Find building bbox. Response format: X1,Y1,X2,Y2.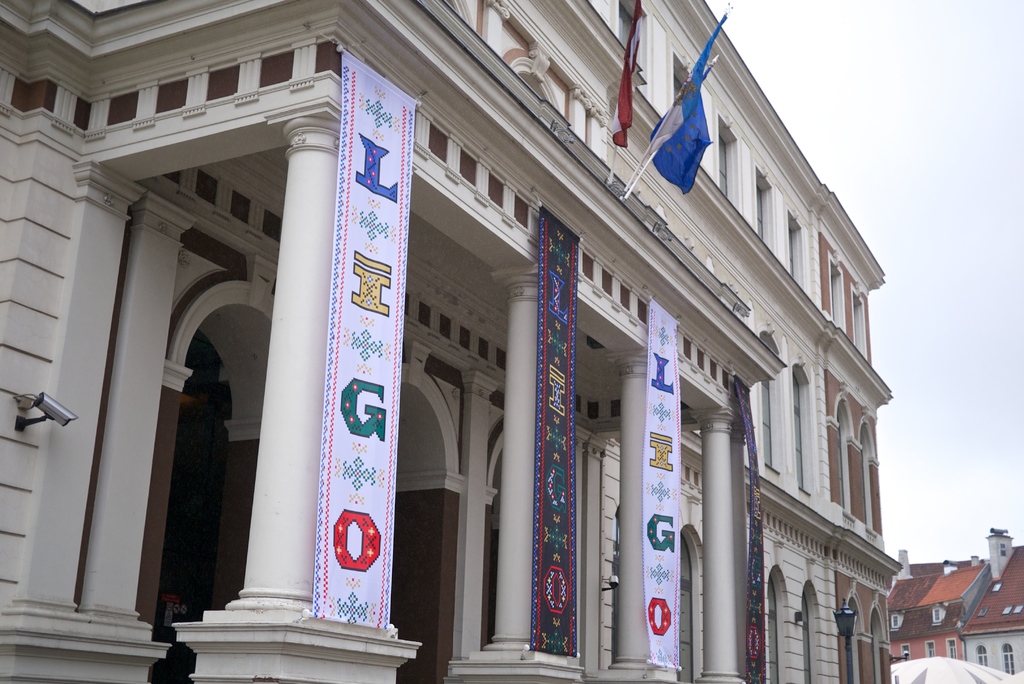
960,527,1023,676.
